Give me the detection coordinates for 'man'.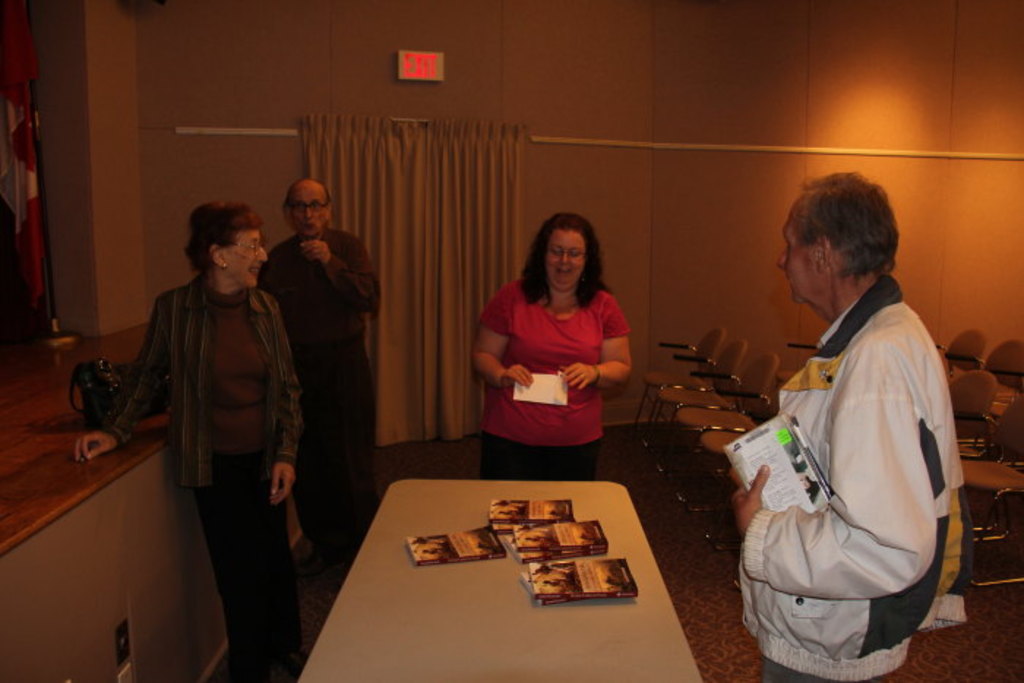
[left=711, top=162, right=973, bottom=682].
